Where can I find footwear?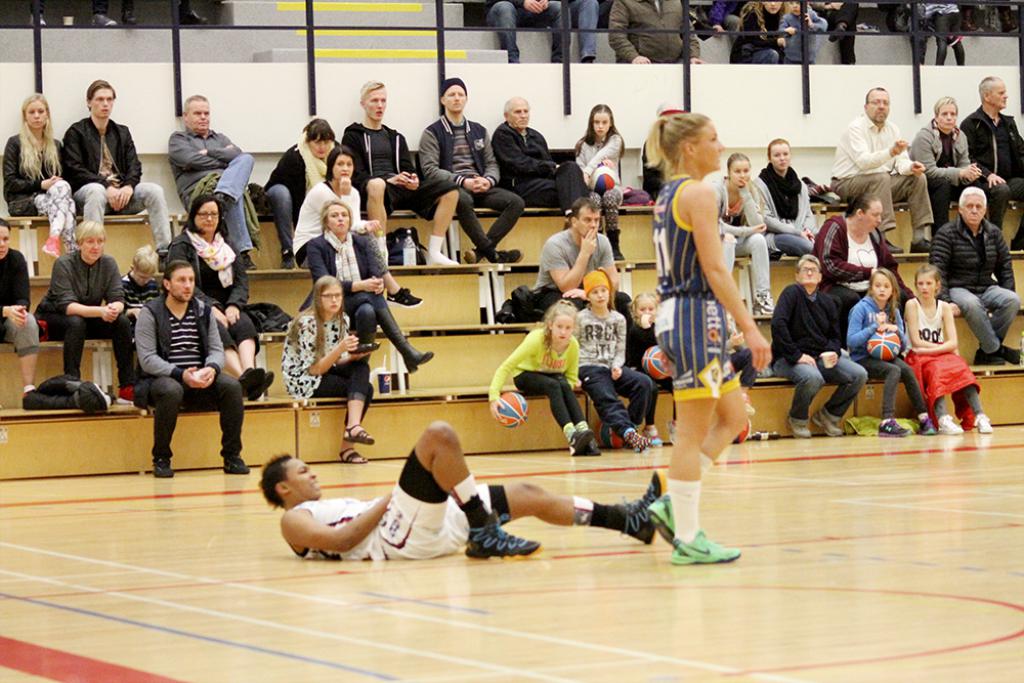
You can find it at (382, 286, 426, 307).
